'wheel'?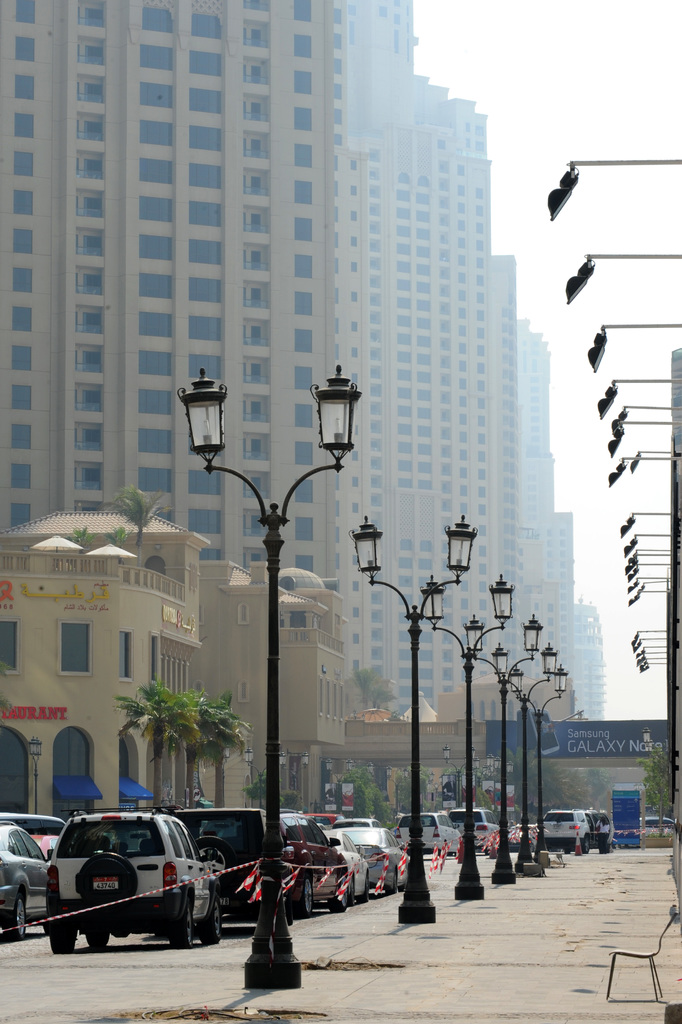
[383,873,395,902]
